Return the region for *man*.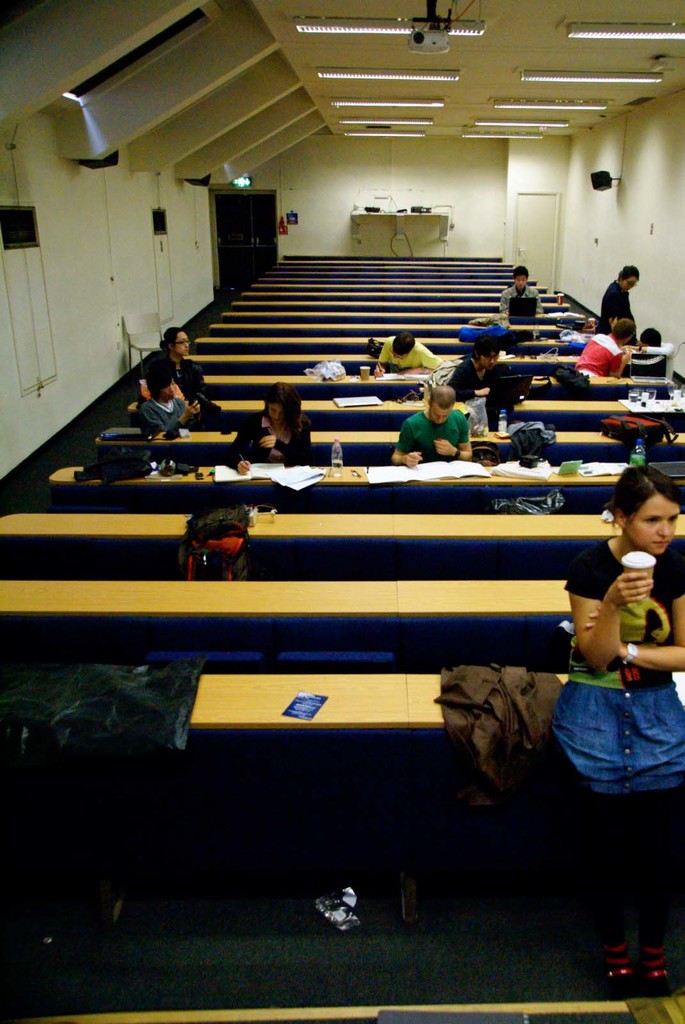
bbox(498, 259, 545, 328).
